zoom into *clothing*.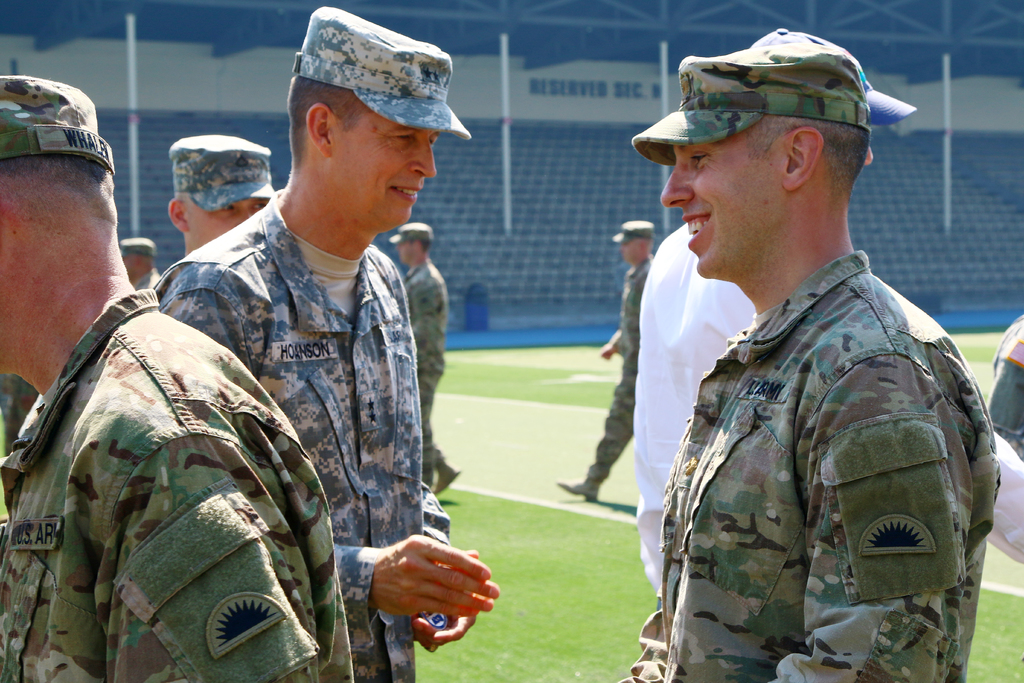
Zoom target: [620, 250, 998, 682].
